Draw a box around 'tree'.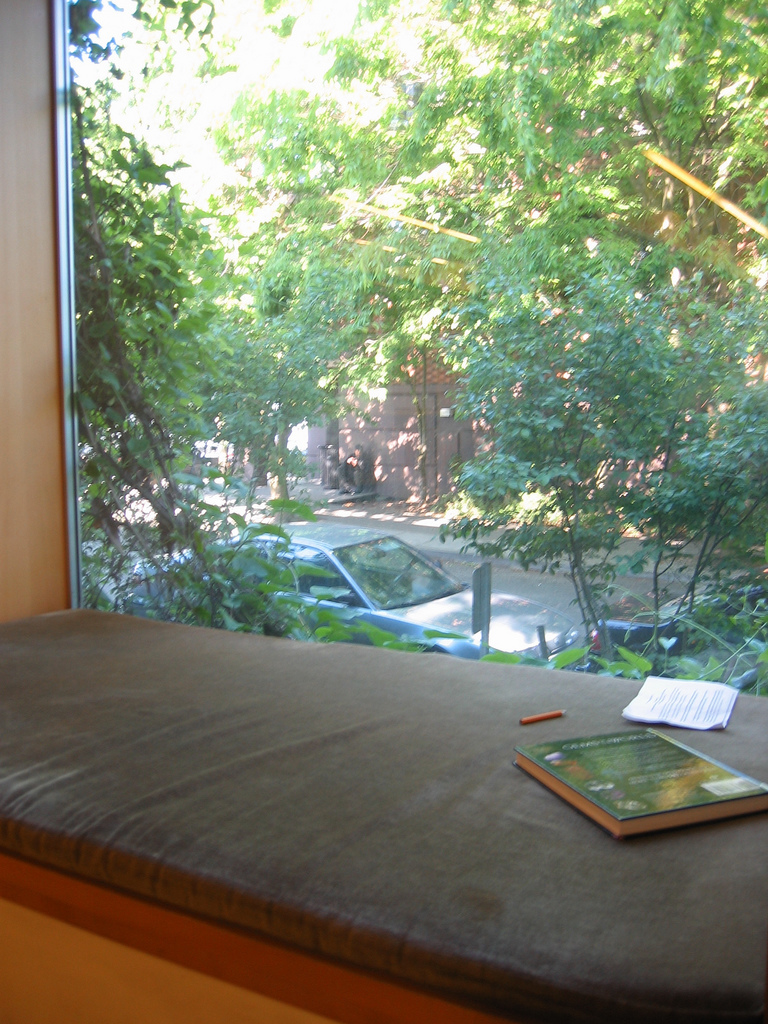
<region>238, 0, 767, 589</region>.
